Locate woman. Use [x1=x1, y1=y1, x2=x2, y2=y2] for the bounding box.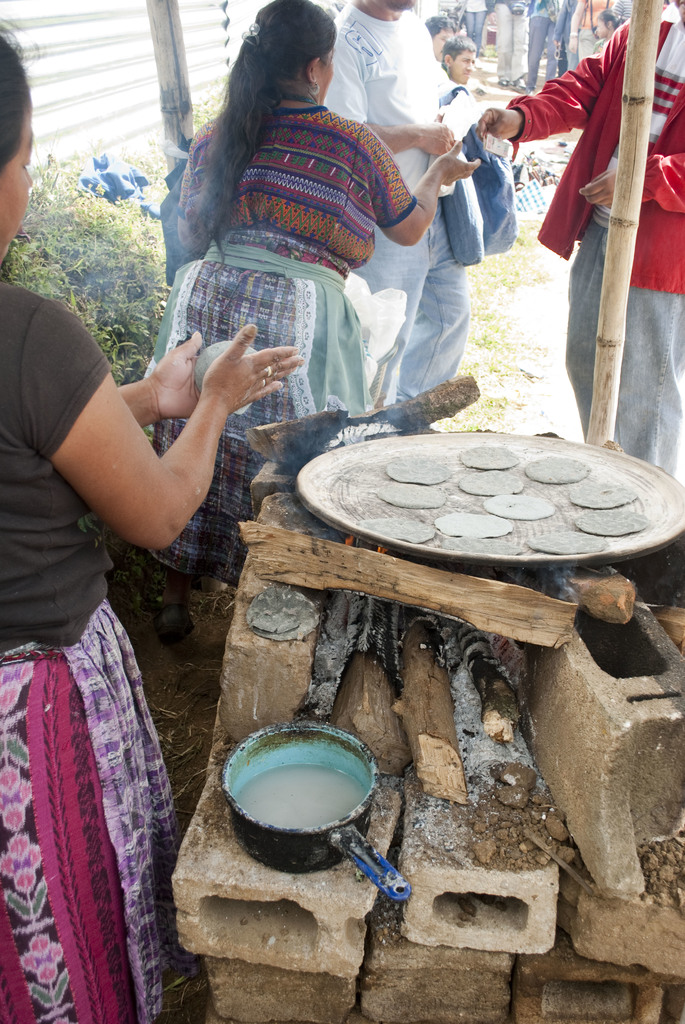
[x1=567, y1=0, x2=615, y2=63].
